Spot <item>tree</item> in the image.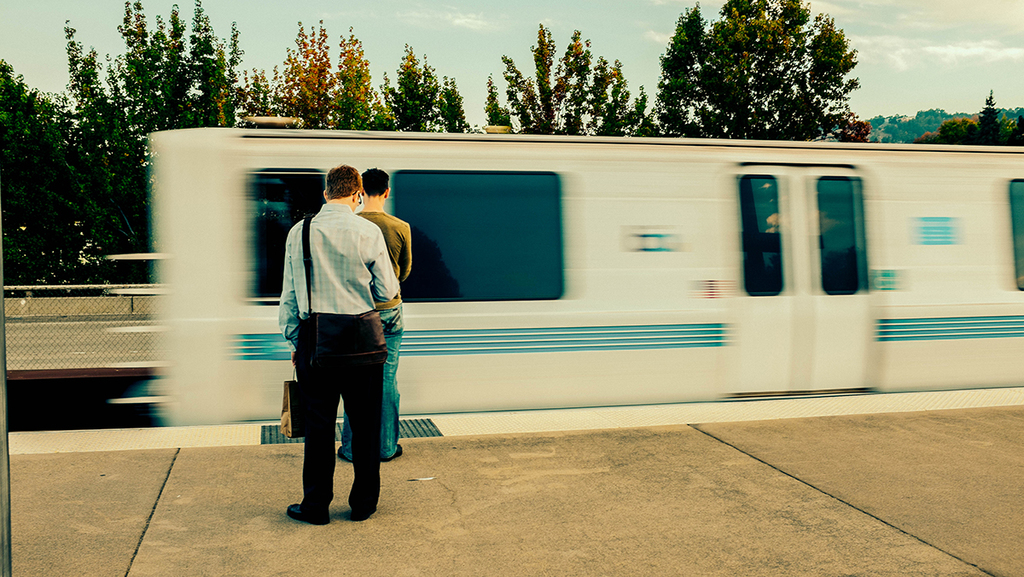
<item>tree</item> found at (483,79,516,127).
